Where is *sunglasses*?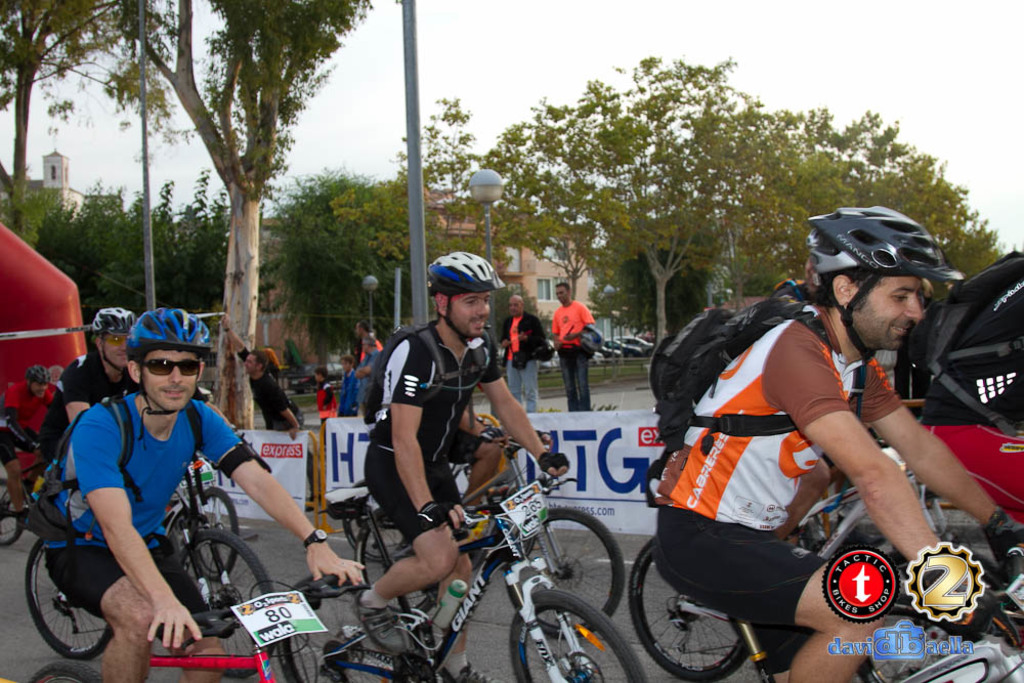
<box>96,334,124,349</box>.
